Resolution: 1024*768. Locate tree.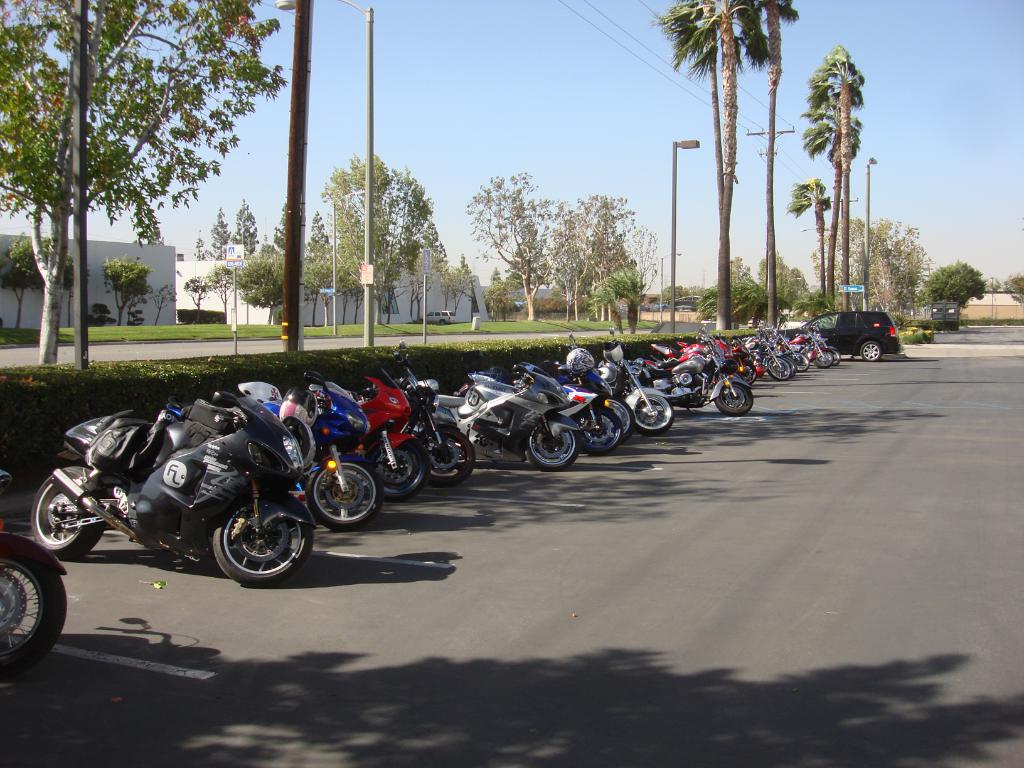
crop(690, 273, 790, 328).
